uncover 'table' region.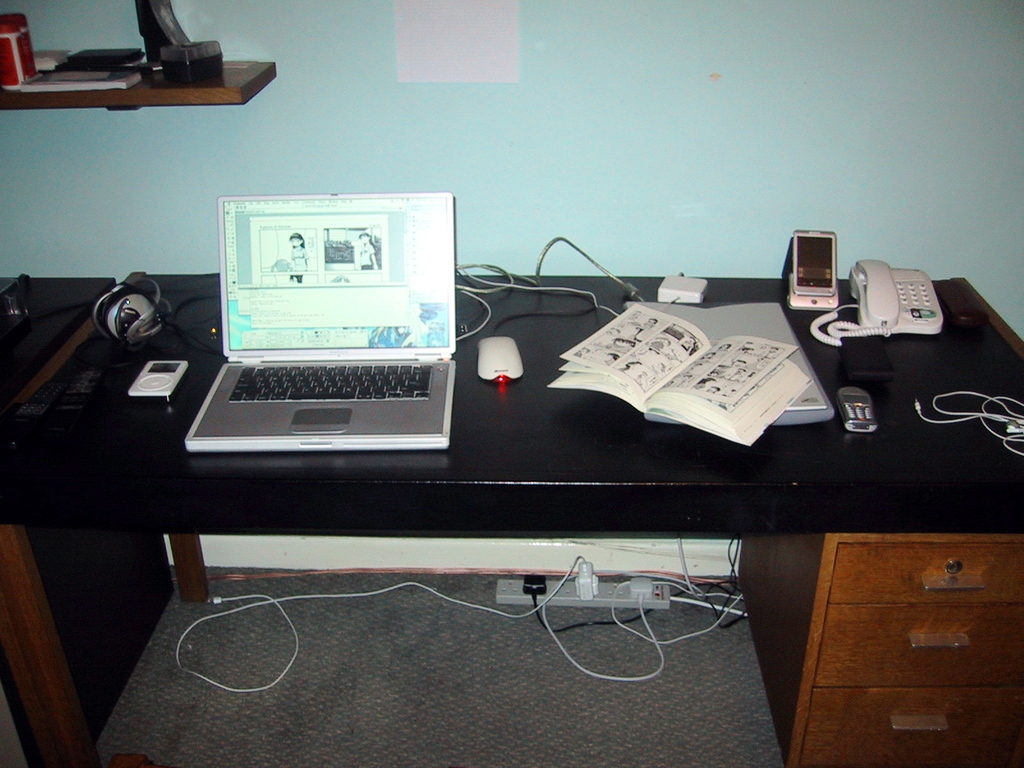
Uncovered: pyautogui.locateOnScreen(51, 280, 986, 746).
